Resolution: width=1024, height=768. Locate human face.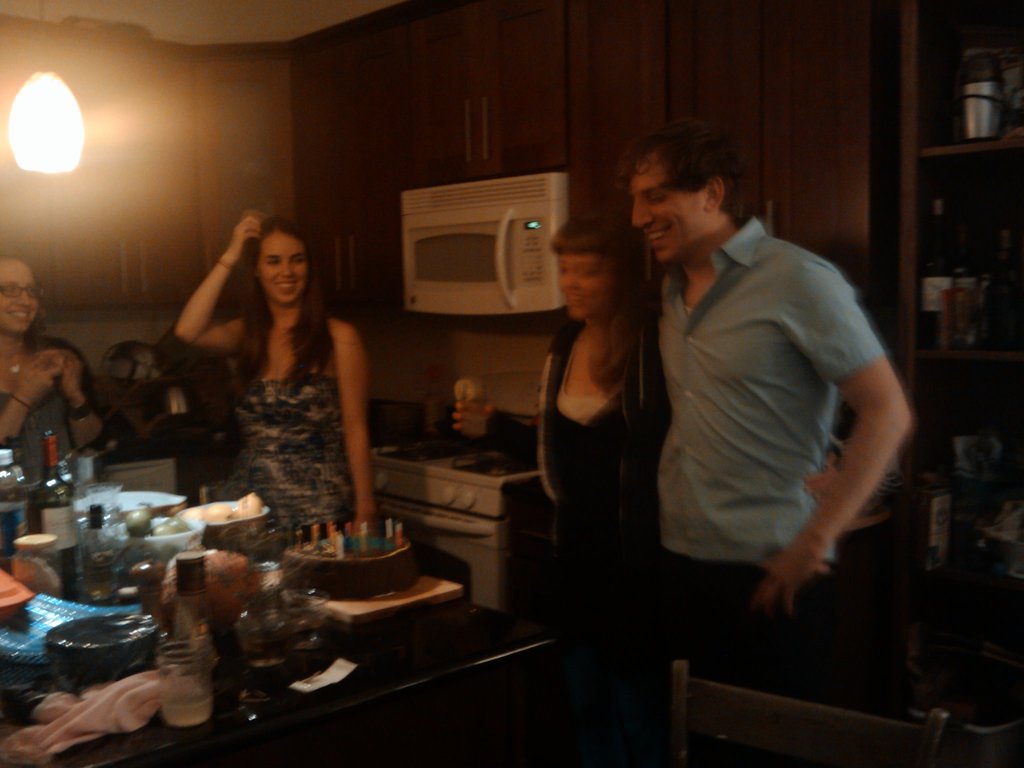
x1=558 y1=255 x2=612 y2=319.
